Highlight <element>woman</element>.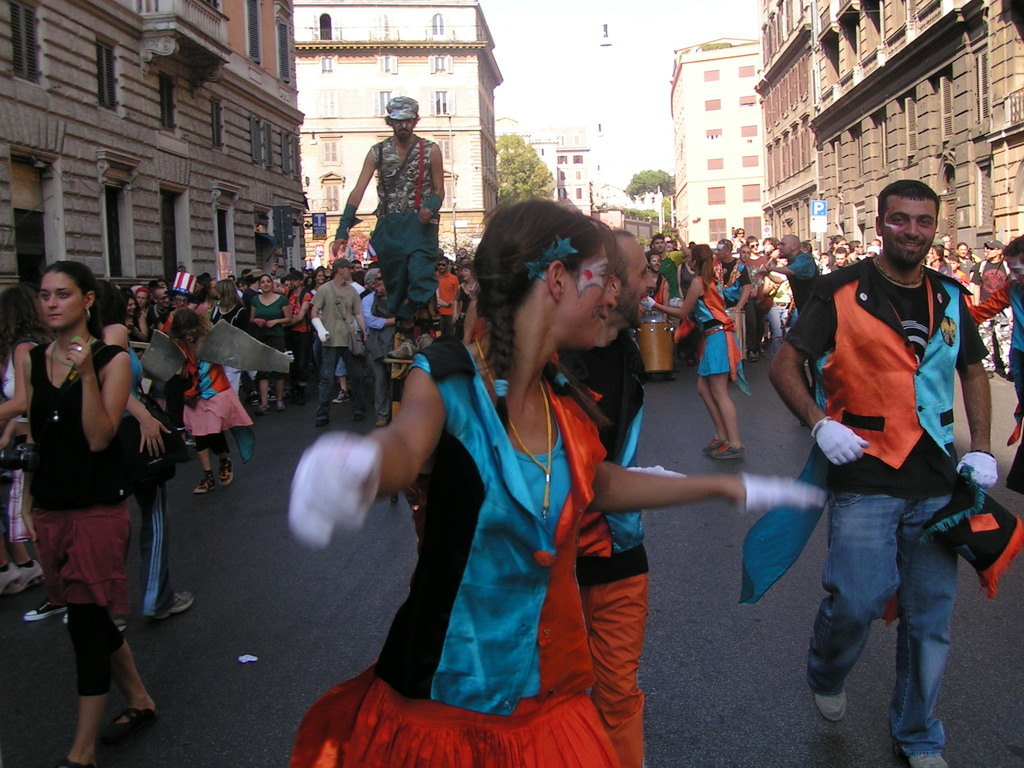
Highlighted region: crop(161, 290, 199, 447).
